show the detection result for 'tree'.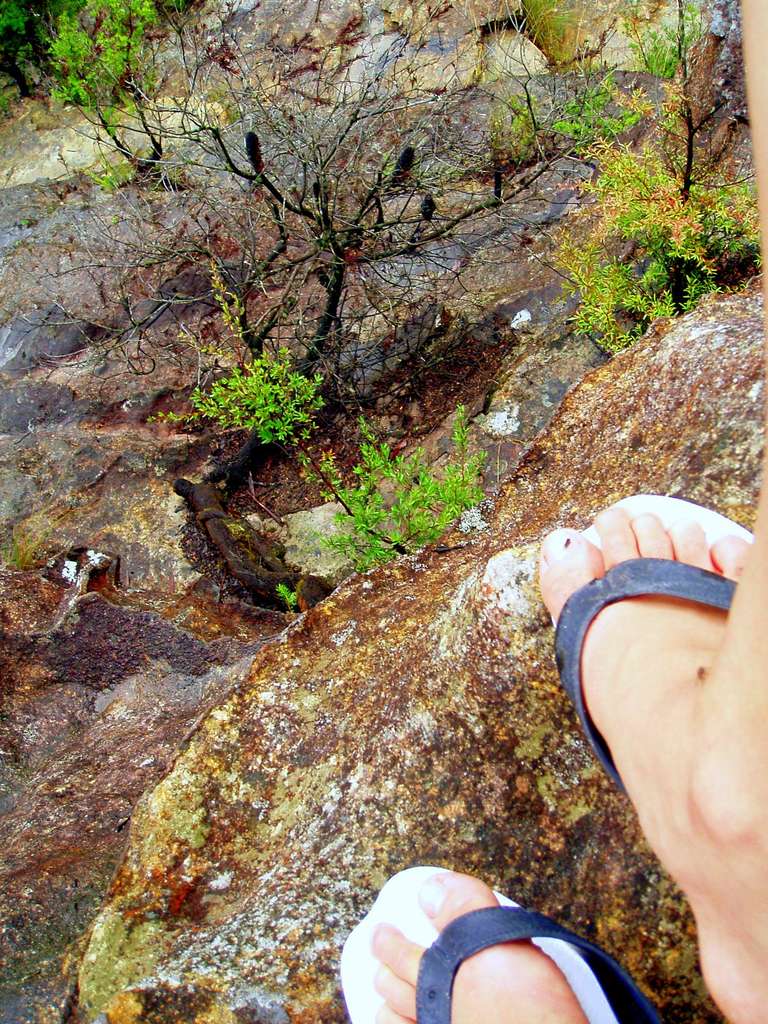
locate(554, 72, 760, 356).
